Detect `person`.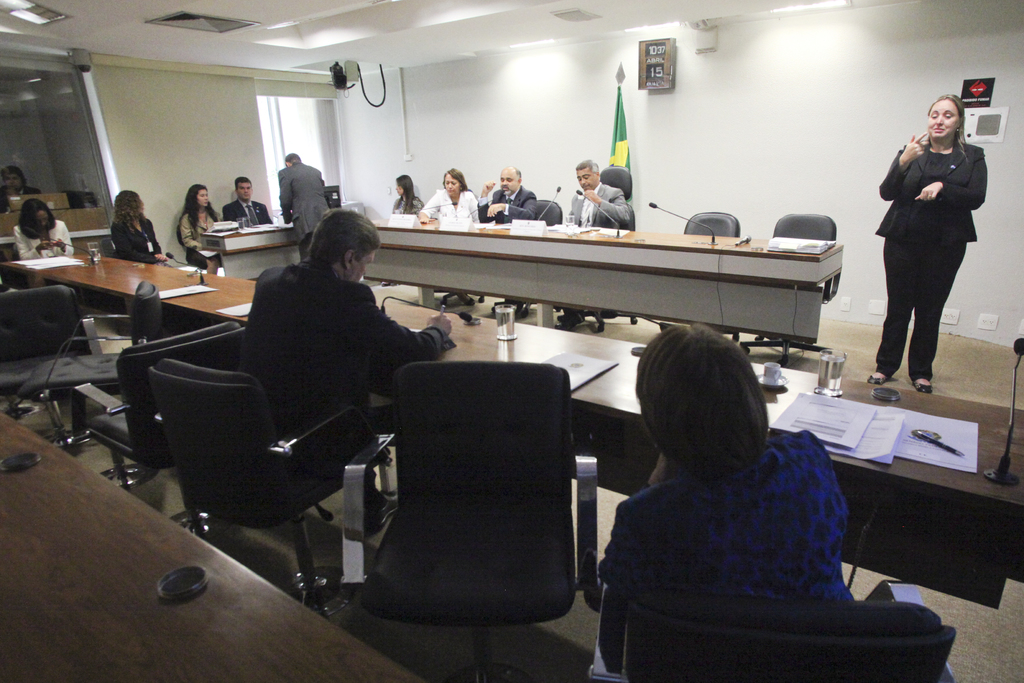
Detected at (236, 204, 459, 539).
